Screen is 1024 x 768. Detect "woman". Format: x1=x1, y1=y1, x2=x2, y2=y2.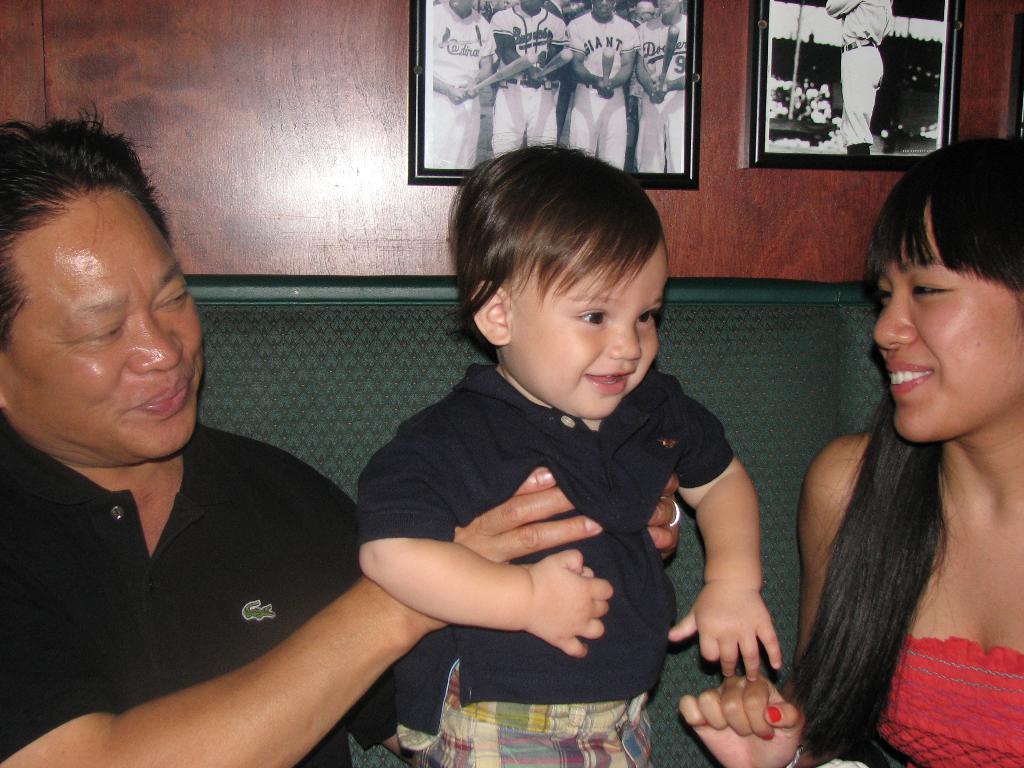
x1=771, y1=140, x2=1023, y2=764.
